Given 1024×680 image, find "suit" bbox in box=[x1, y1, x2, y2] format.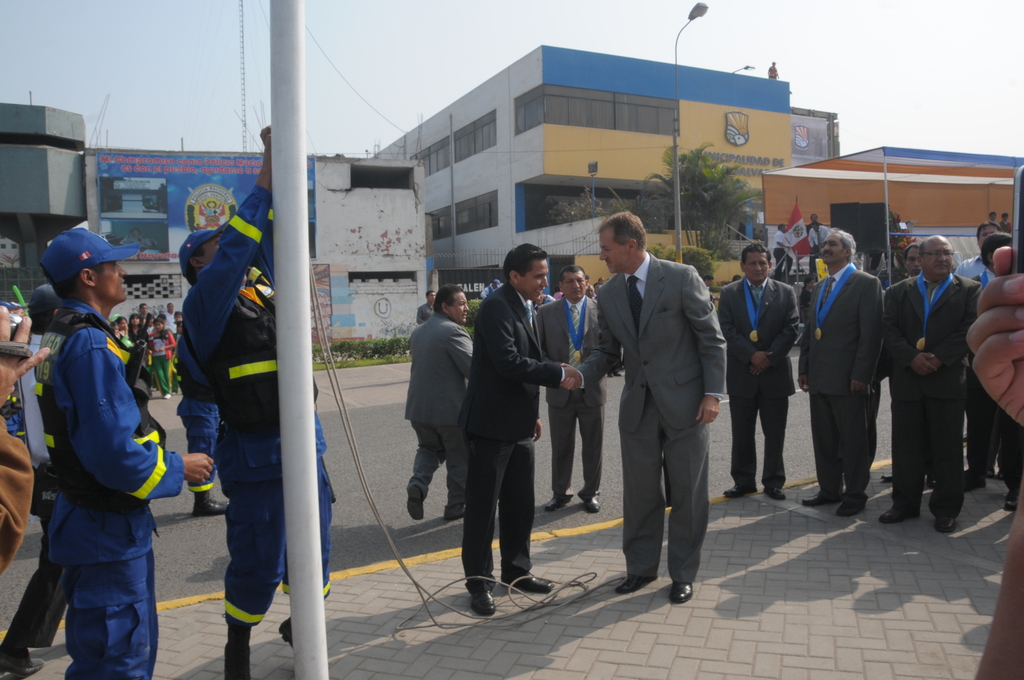
box=[575, 247, 730, 584].
